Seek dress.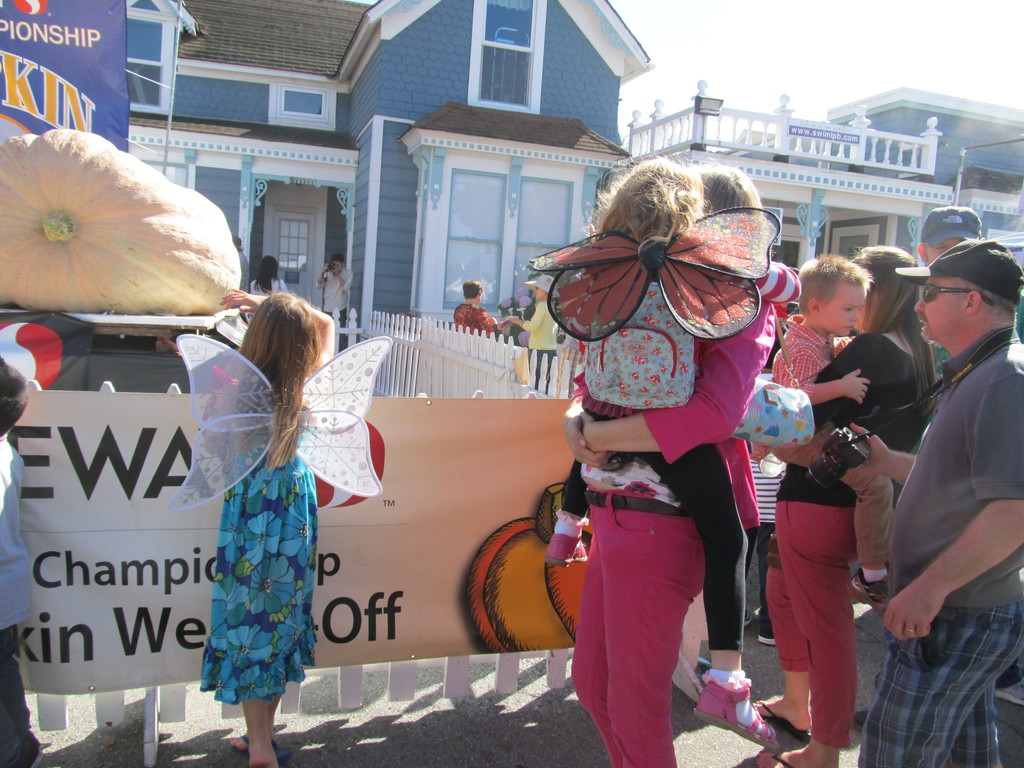
<bbox>194, 352, 325, 708</bbox>.
